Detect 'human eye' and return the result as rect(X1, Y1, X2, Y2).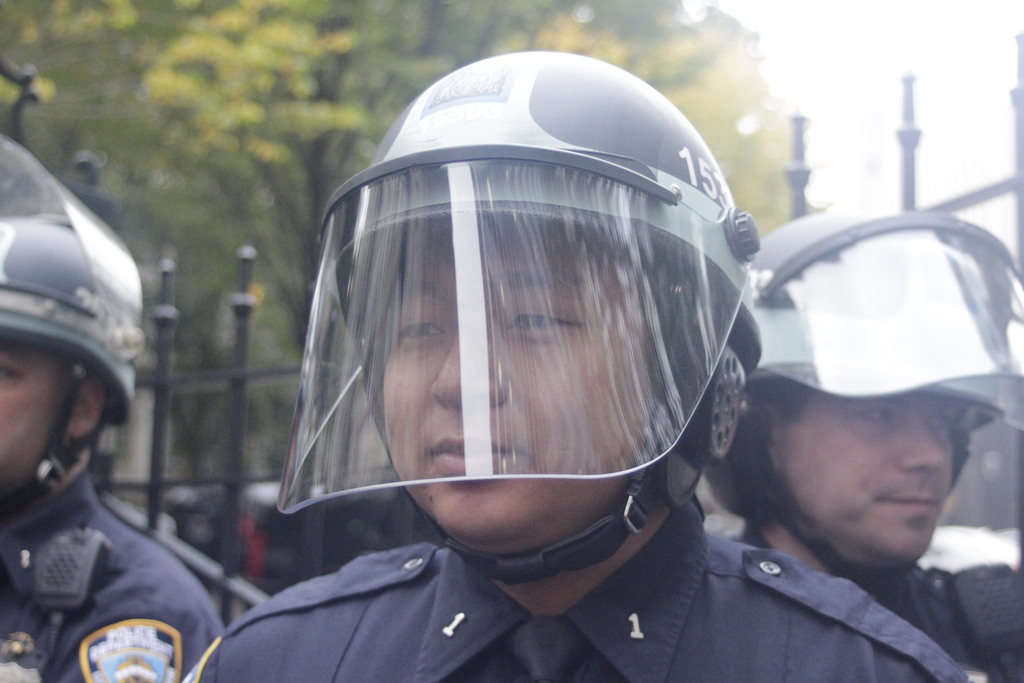
rect(506, 300, 590, 337).
